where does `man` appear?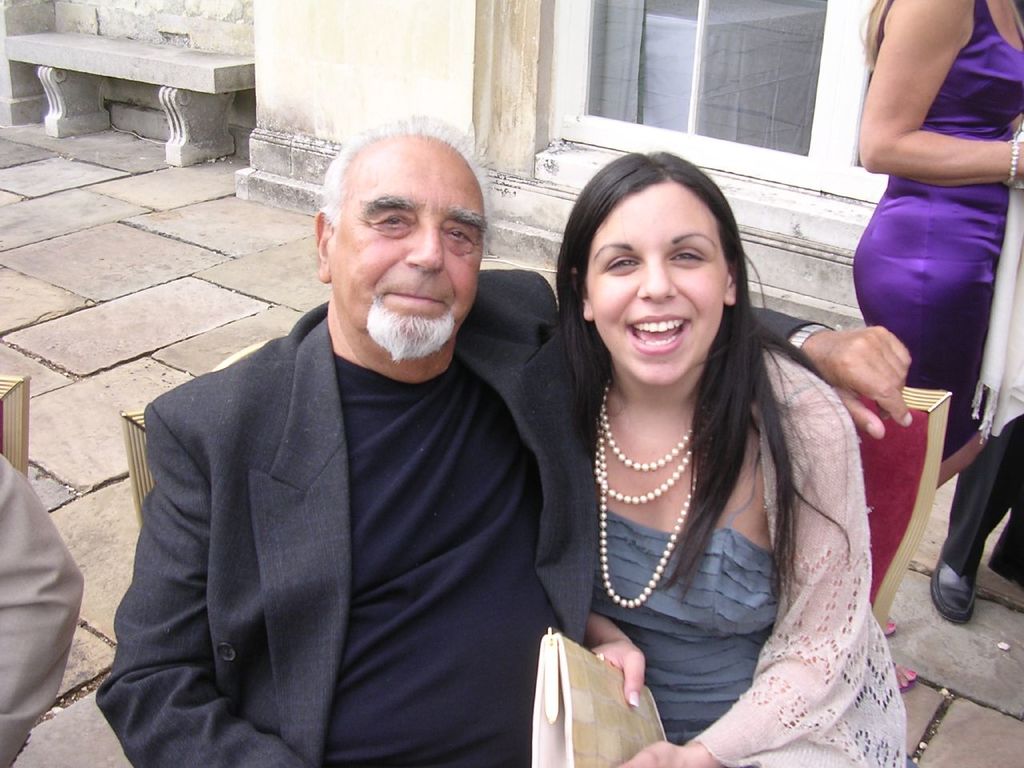
Appears at [left=169, top=104, right=779, bottom=763].
